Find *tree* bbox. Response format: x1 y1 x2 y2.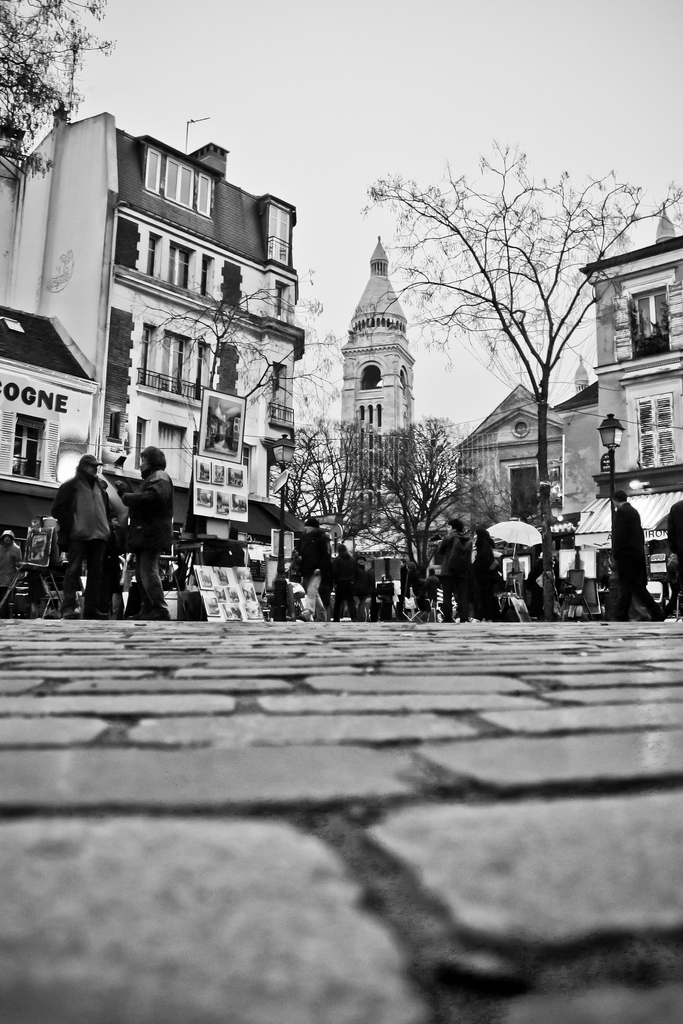
0 0 119 188.
